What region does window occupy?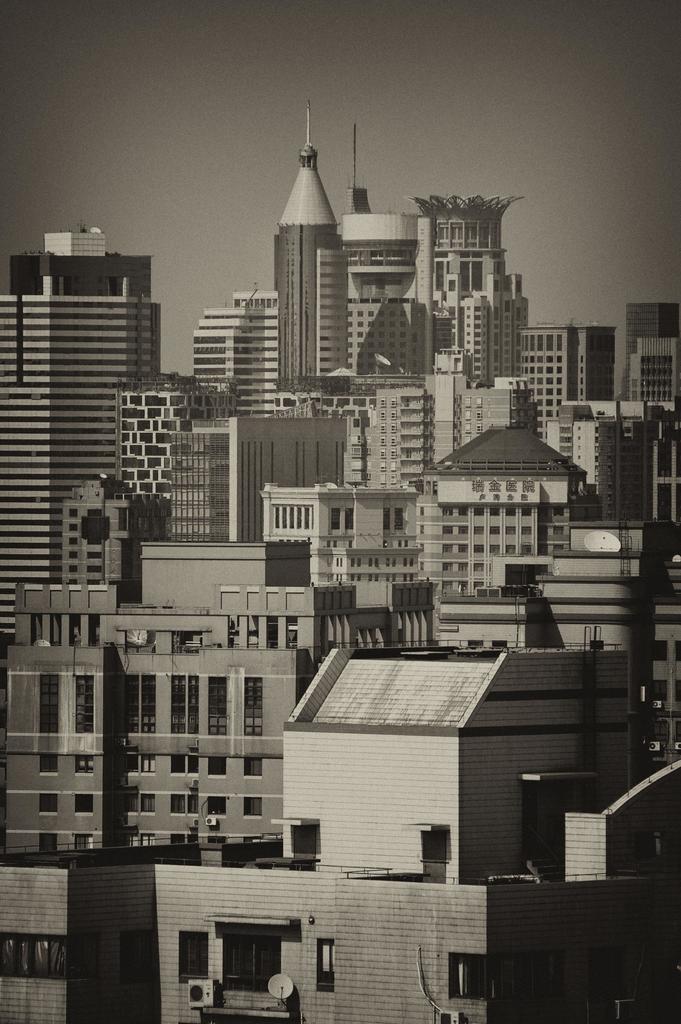
l=127, t=753, r=139, b=772.
